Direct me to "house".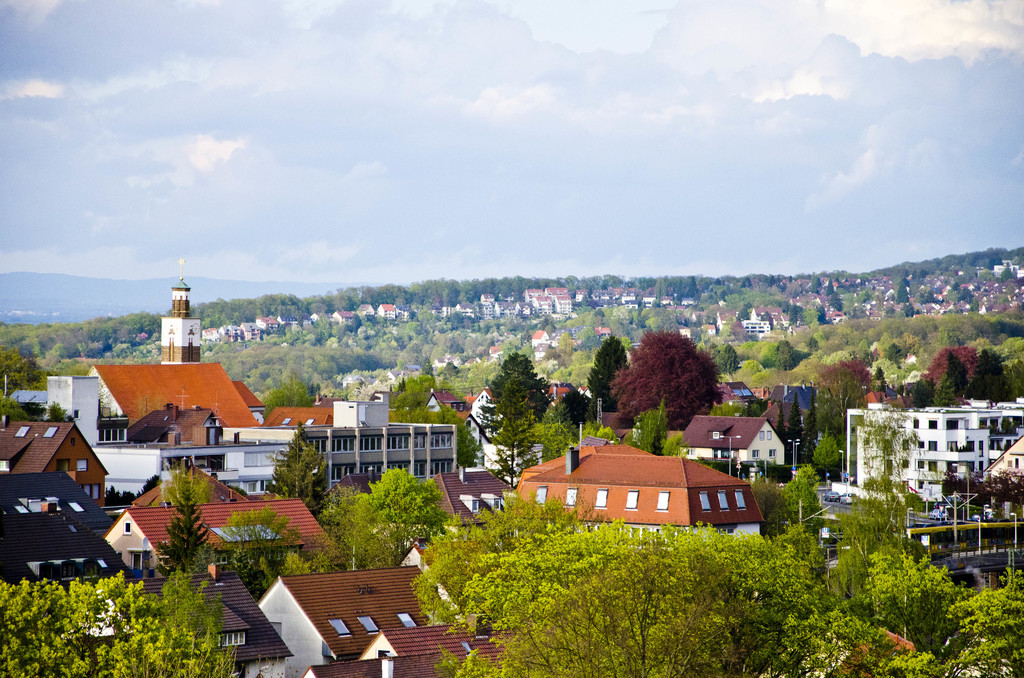
Direction: [left=883, top=392, right=921, bottom=412].
